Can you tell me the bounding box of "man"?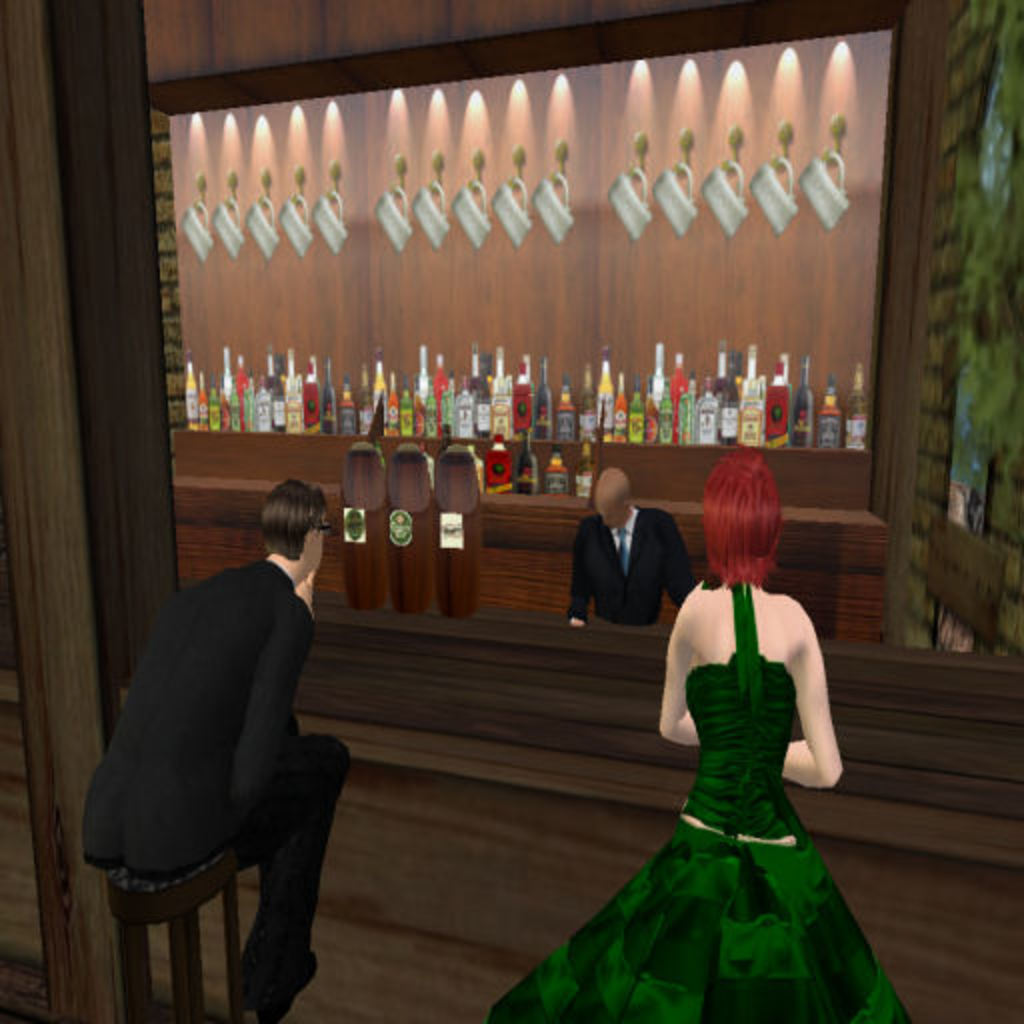
[564, 470, 702, 632].
